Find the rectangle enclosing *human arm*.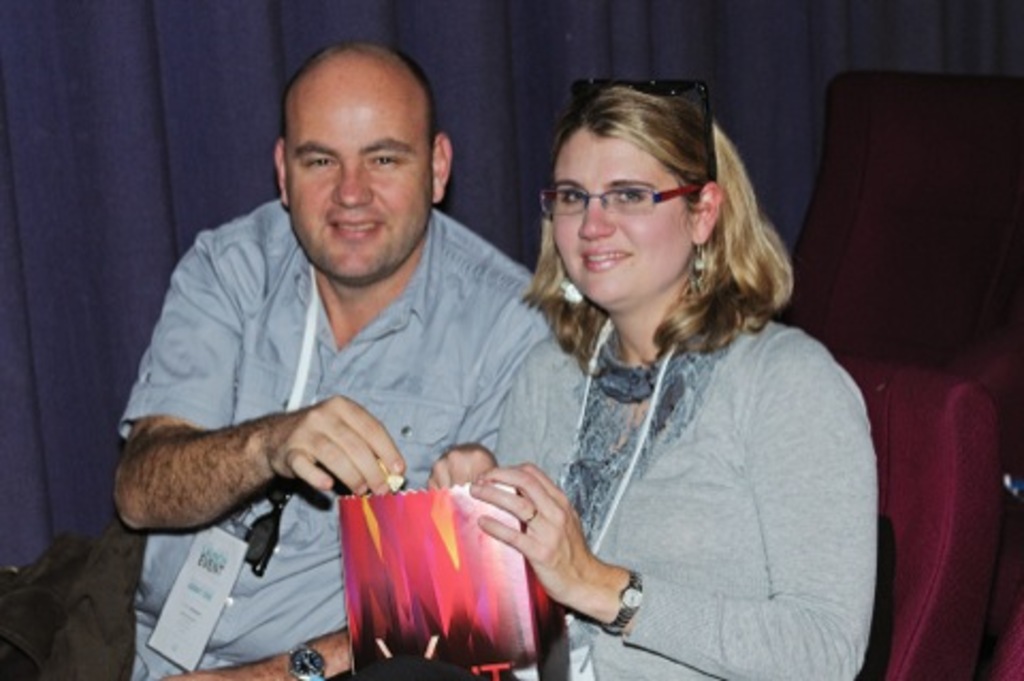
left=416, top=423, right=506, bottom=517.
